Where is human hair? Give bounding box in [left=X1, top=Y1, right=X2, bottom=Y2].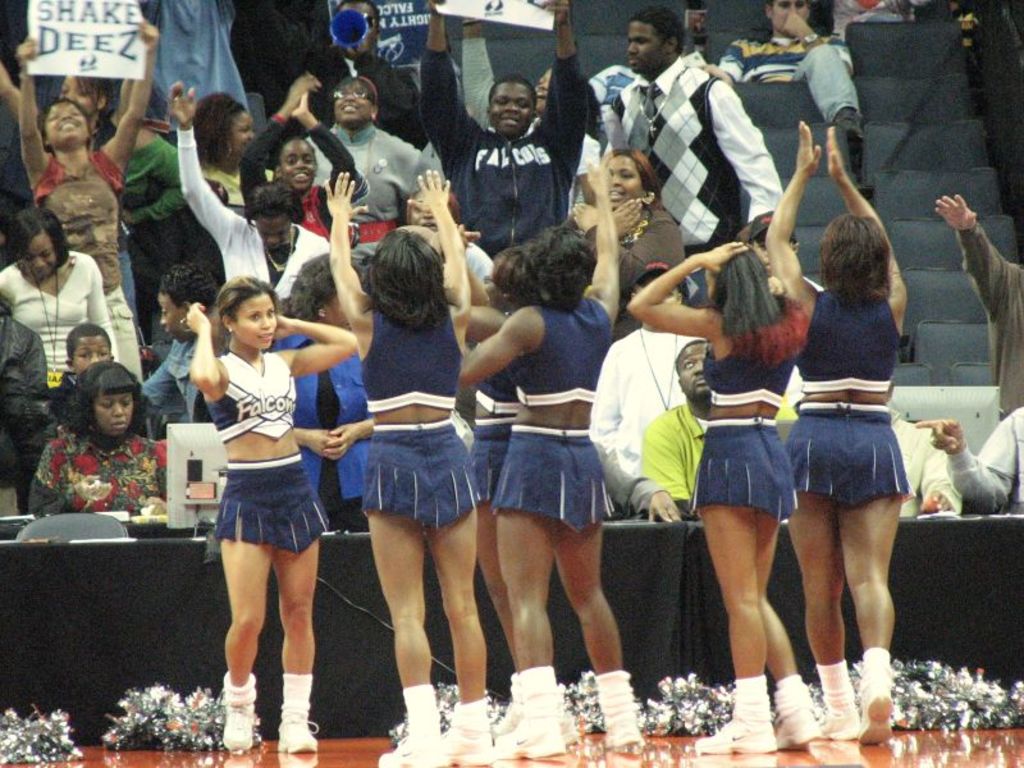
[left=157, top=256, right=220, bottom=310].
